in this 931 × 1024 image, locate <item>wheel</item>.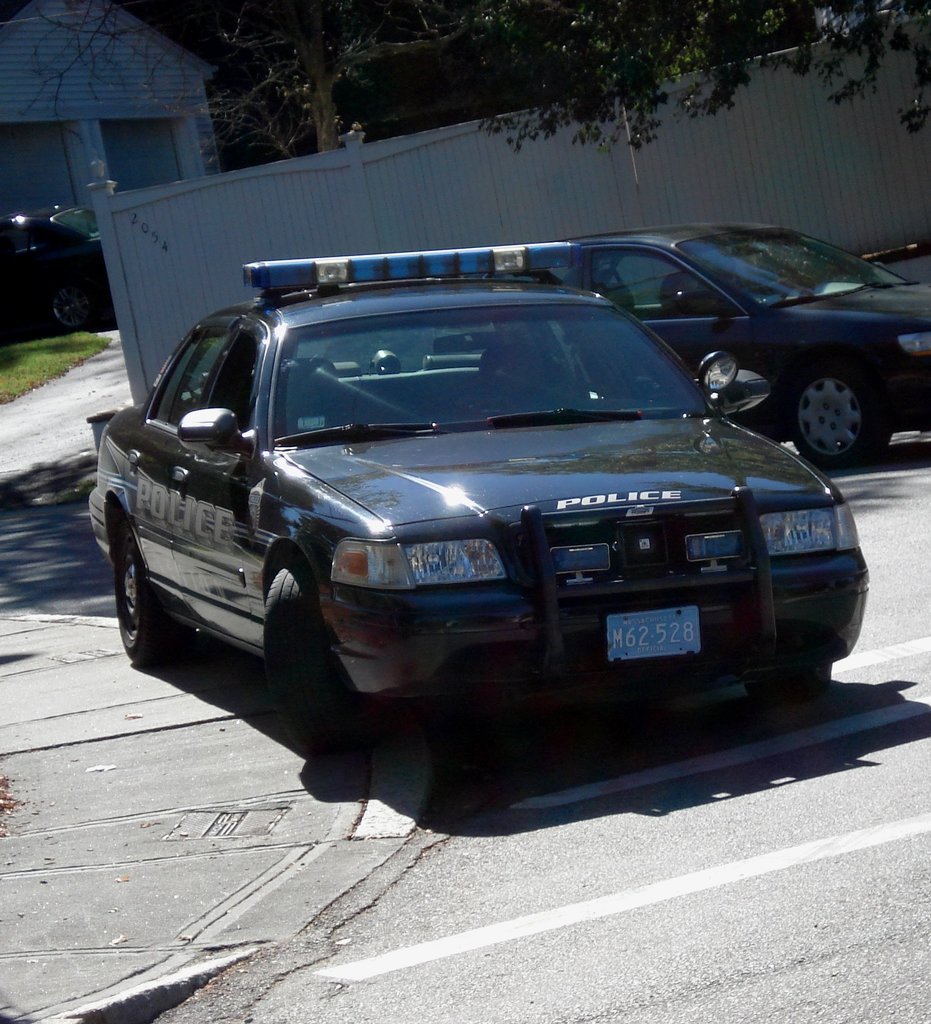
Bounding box: {"x1": 787, "y1": 364, "x2": 895, "y2": 466}.
